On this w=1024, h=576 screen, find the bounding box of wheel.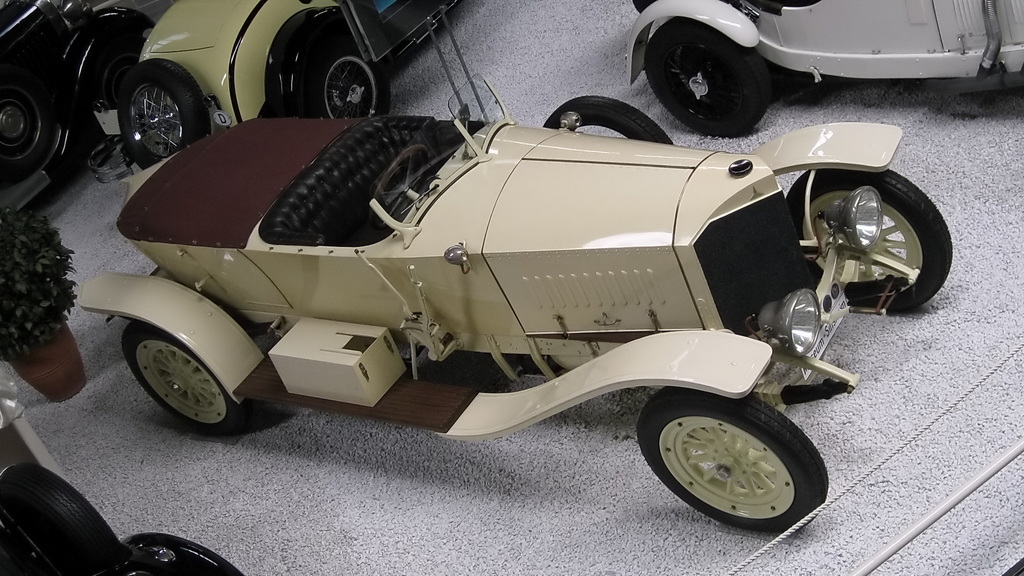
Bounding box: left=0, top=79, right=54, bottom=181.
